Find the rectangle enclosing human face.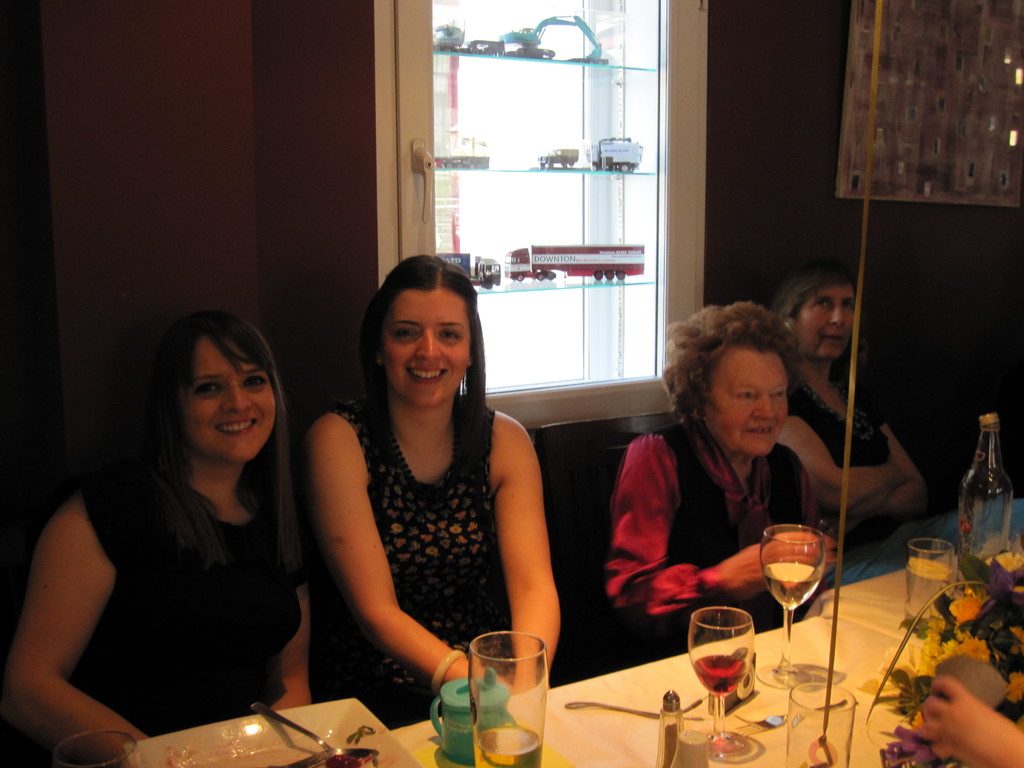
<bbox>796, 282, 854, 360</bbox>.
